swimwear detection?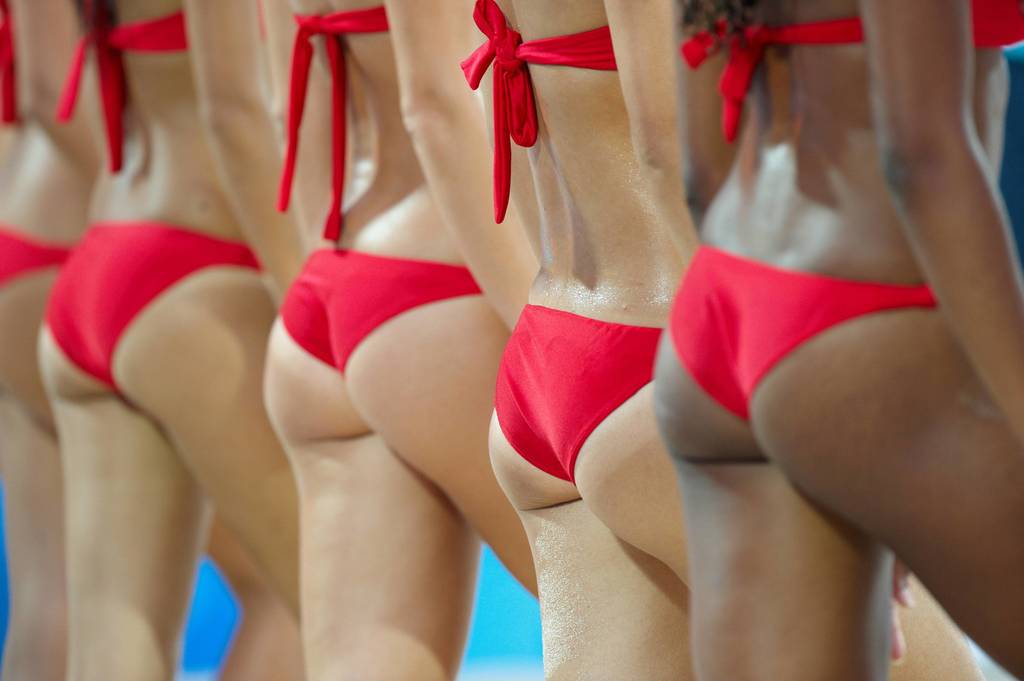
Rect(490, 297, 668, 492)
